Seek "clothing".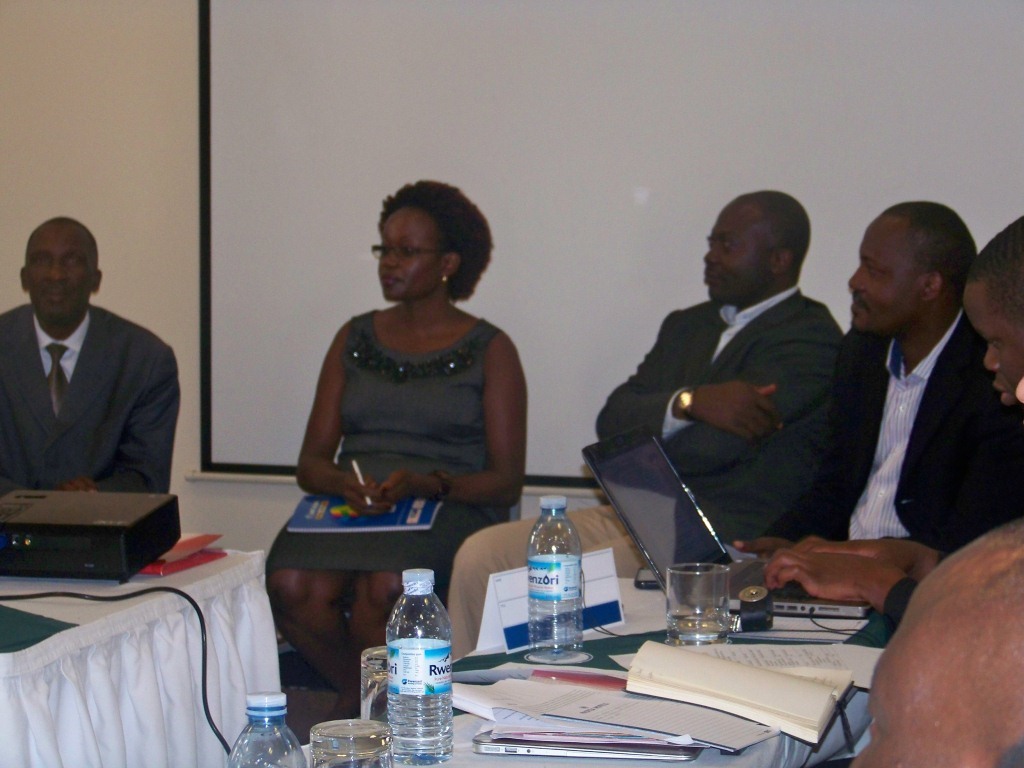
{"x1": 801, "y1": 302, "x2": 1023, "y2": 550}.
